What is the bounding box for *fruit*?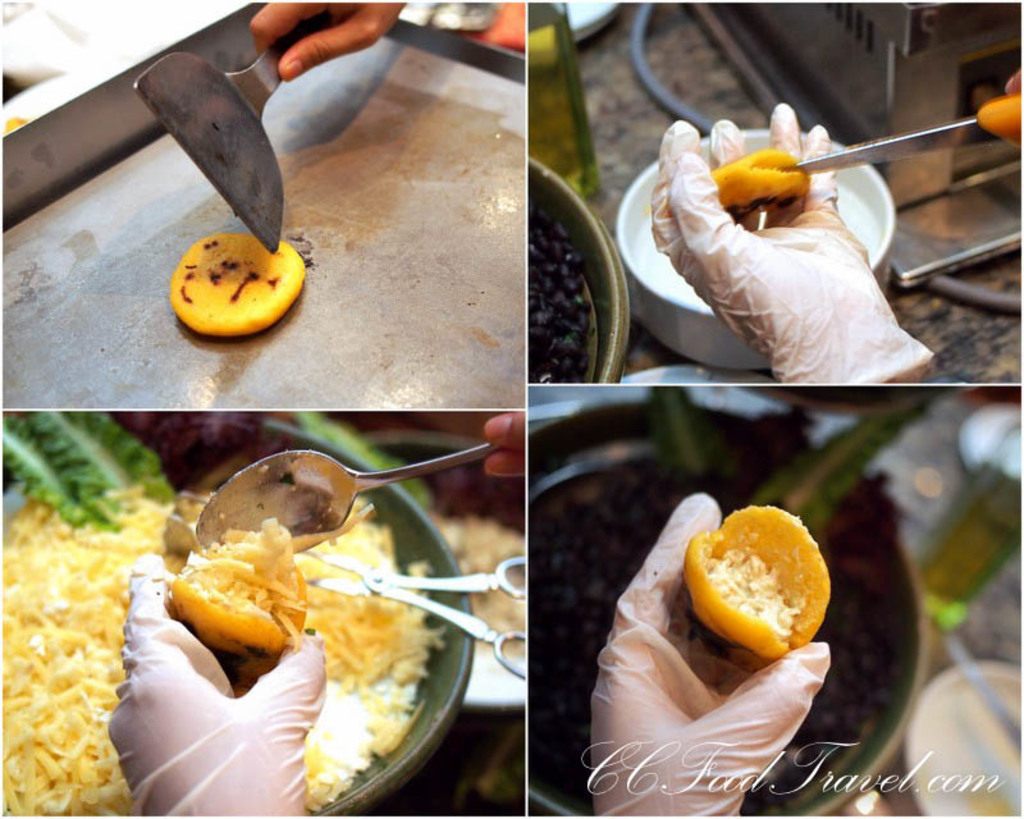
{"left": 172, "top": 521, "right": 308, "bottom": 676}.
